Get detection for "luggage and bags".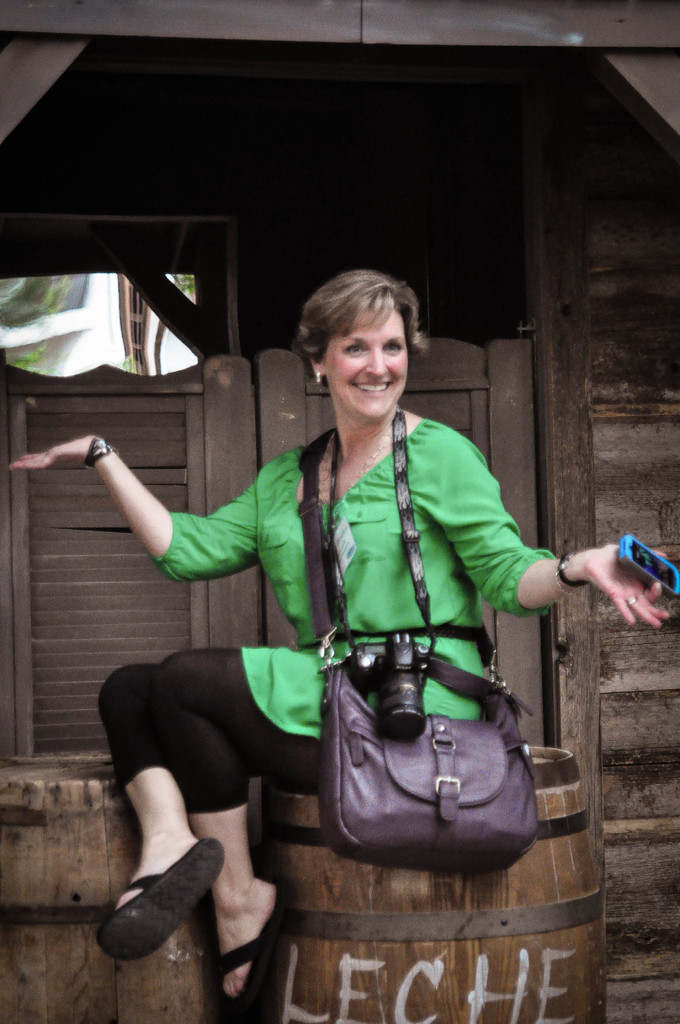
Detection: l=300, t=426, r=530, b=886.
